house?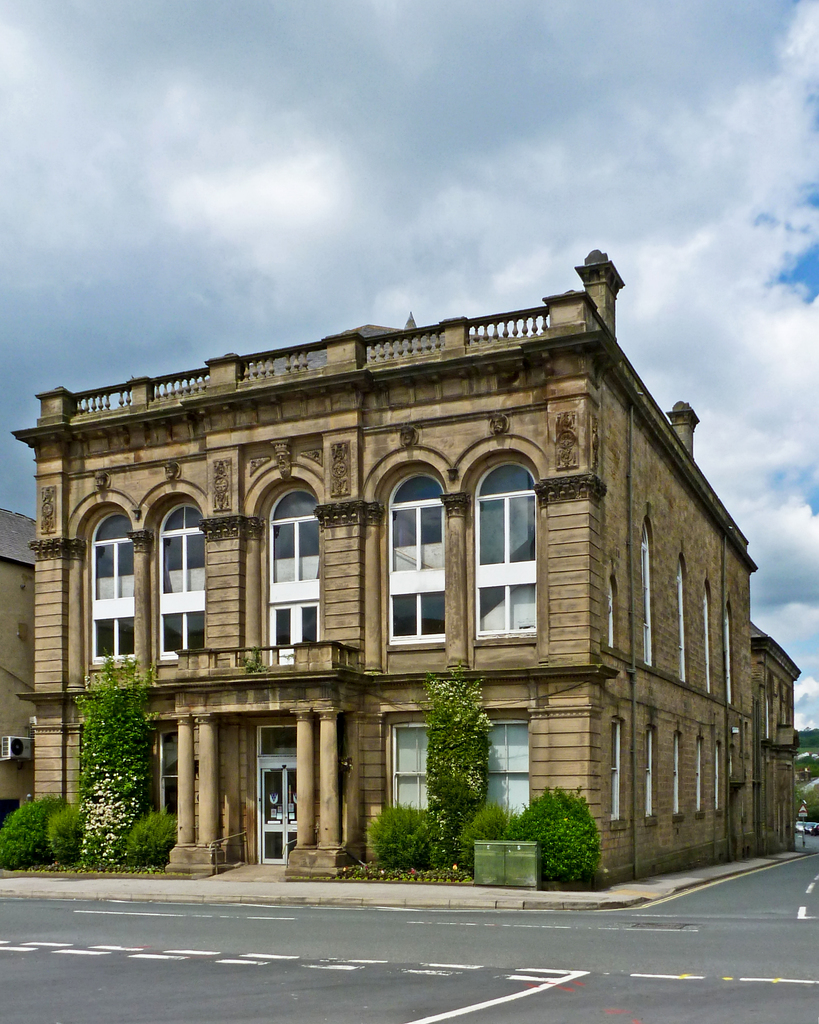
locate(8, 257, 749, 892)
